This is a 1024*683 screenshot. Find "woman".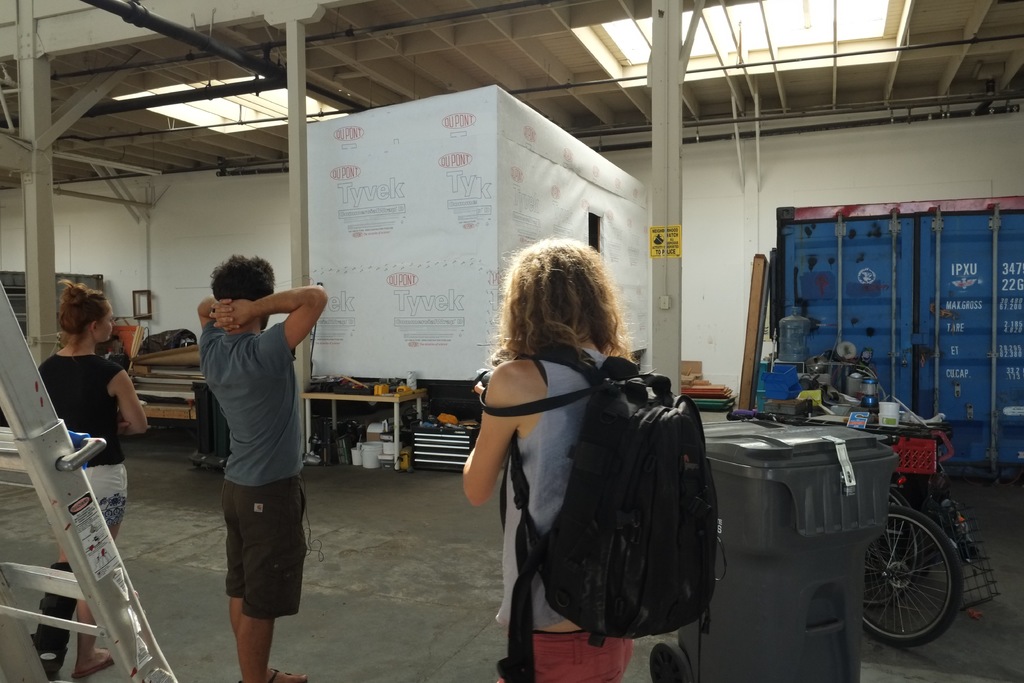
Bounding box: [465, 236, 666, 682].
